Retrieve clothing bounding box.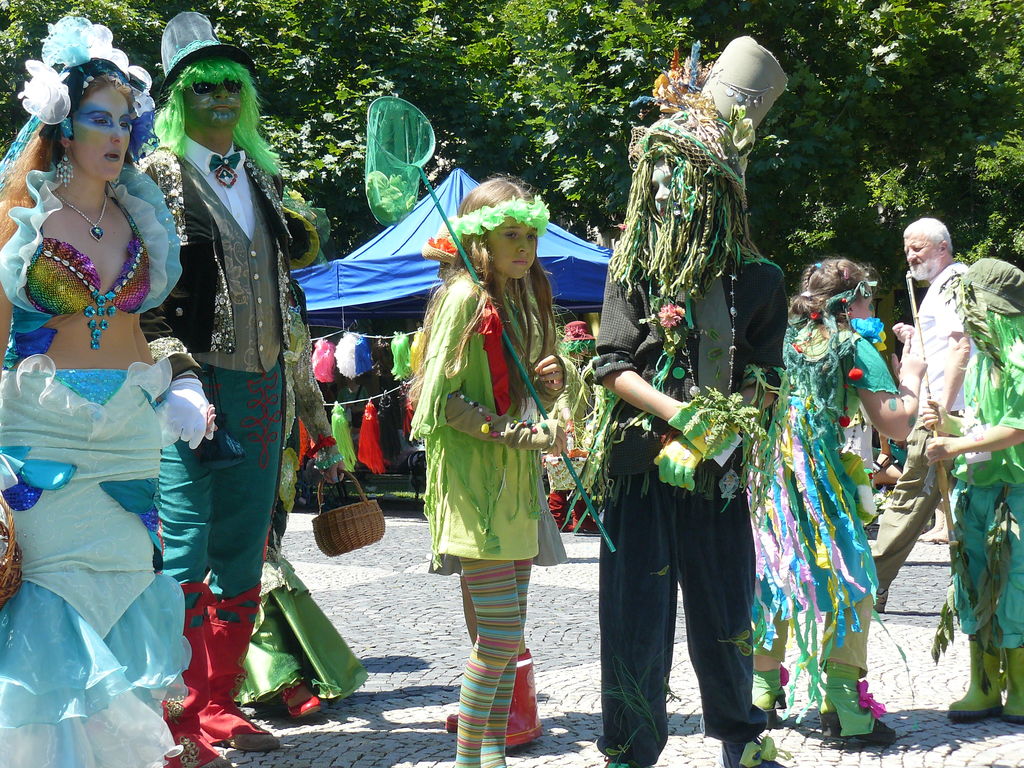
Bounding box: BBox(403, 276, 554, 767).
